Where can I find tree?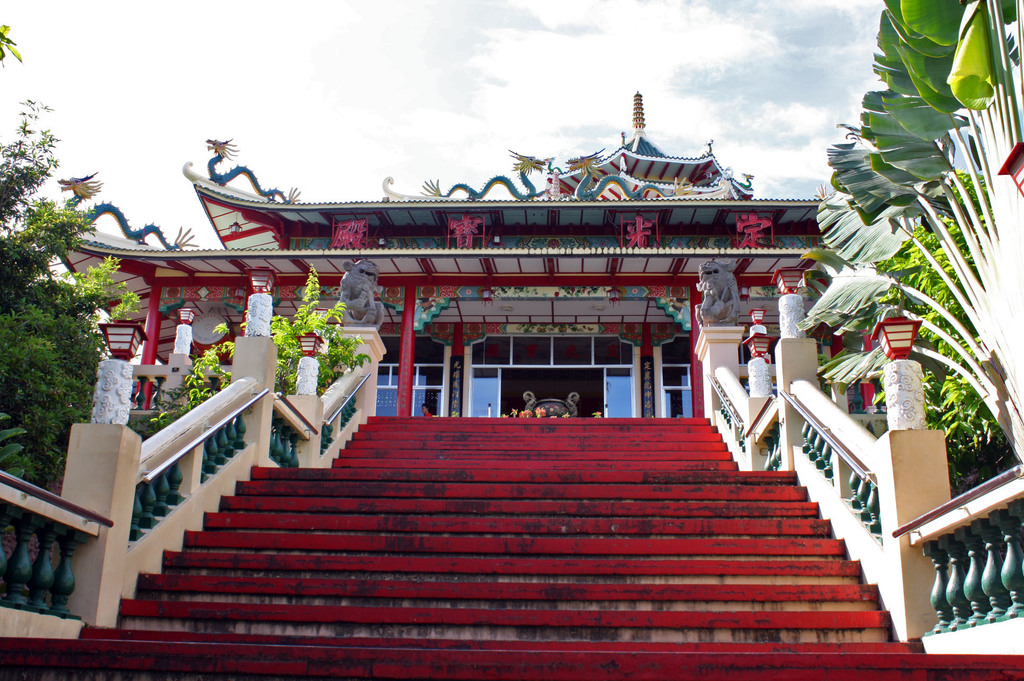
You can find it at (170,261,364,438).
